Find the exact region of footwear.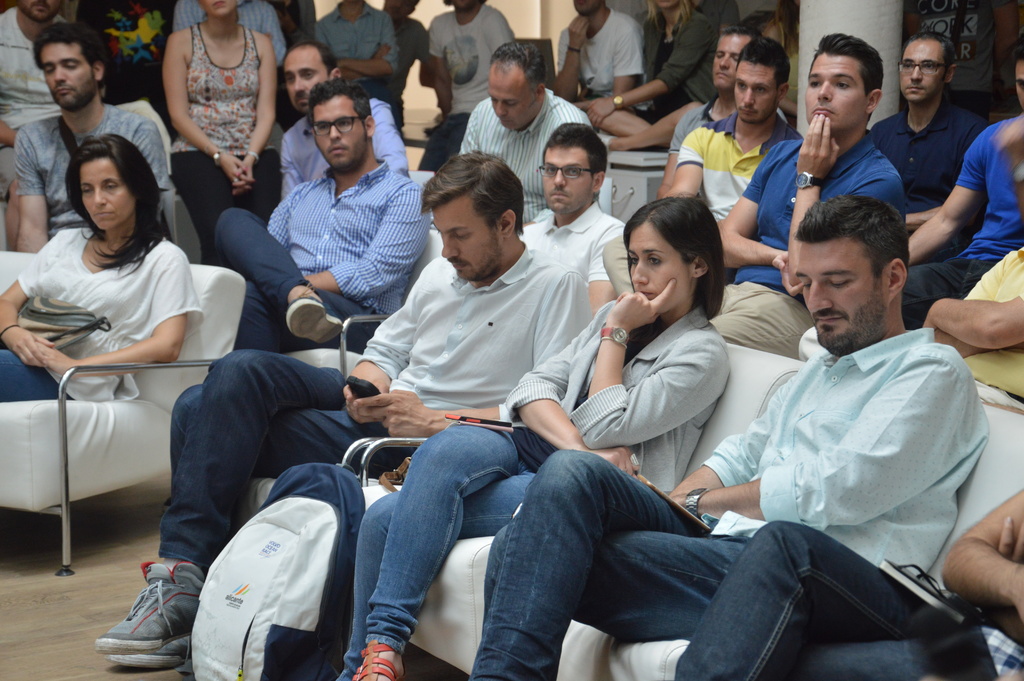
Exact region: 348 639 404 680.
